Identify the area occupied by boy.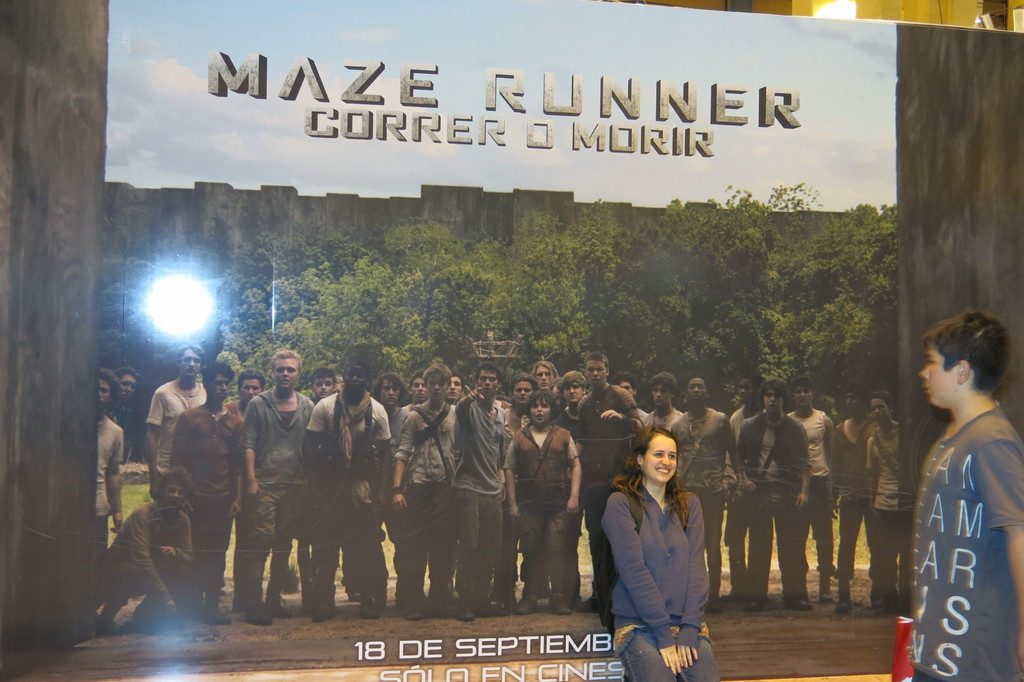
Area: x1=509 y1=378 x2=546 y2=440.
